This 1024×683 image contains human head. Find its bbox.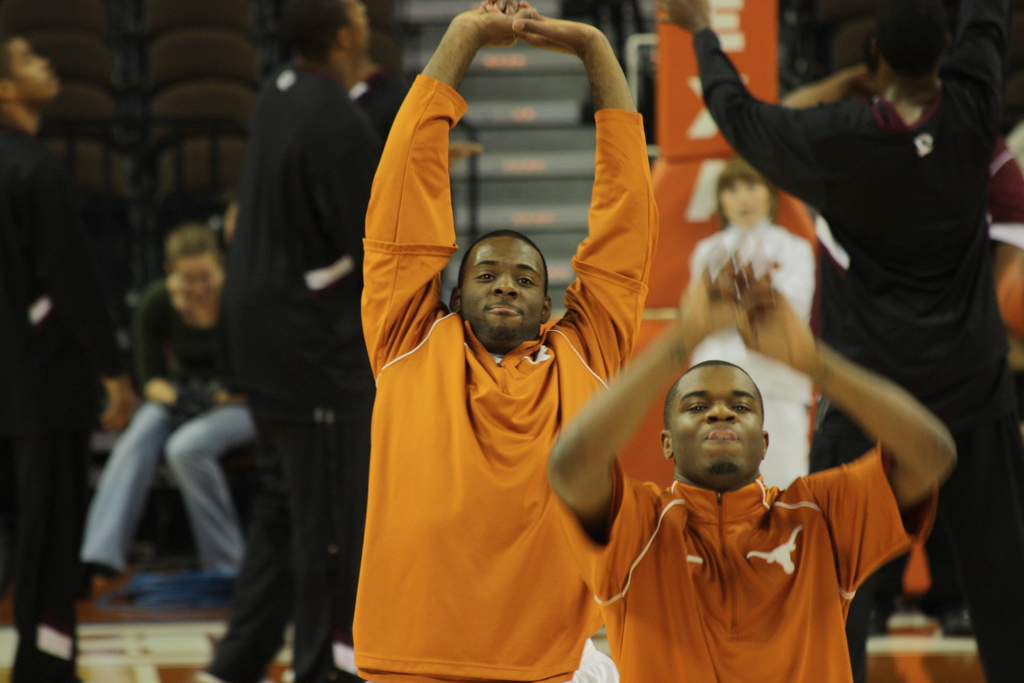
[167,229,227,304].
